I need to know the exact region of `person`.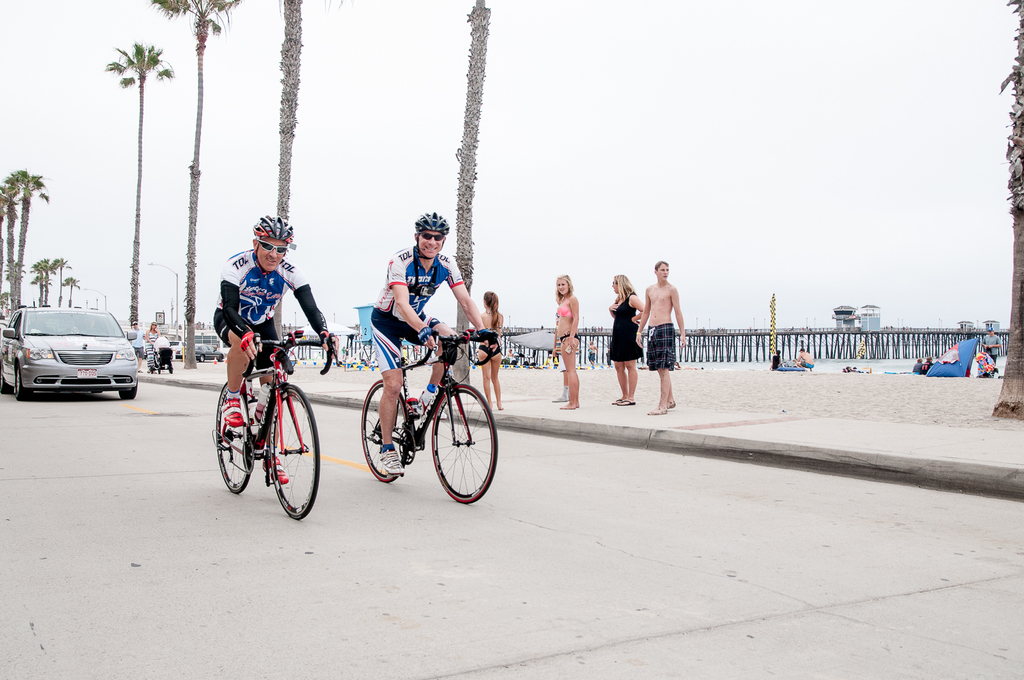
Region: 924, 350, 937, 374.
